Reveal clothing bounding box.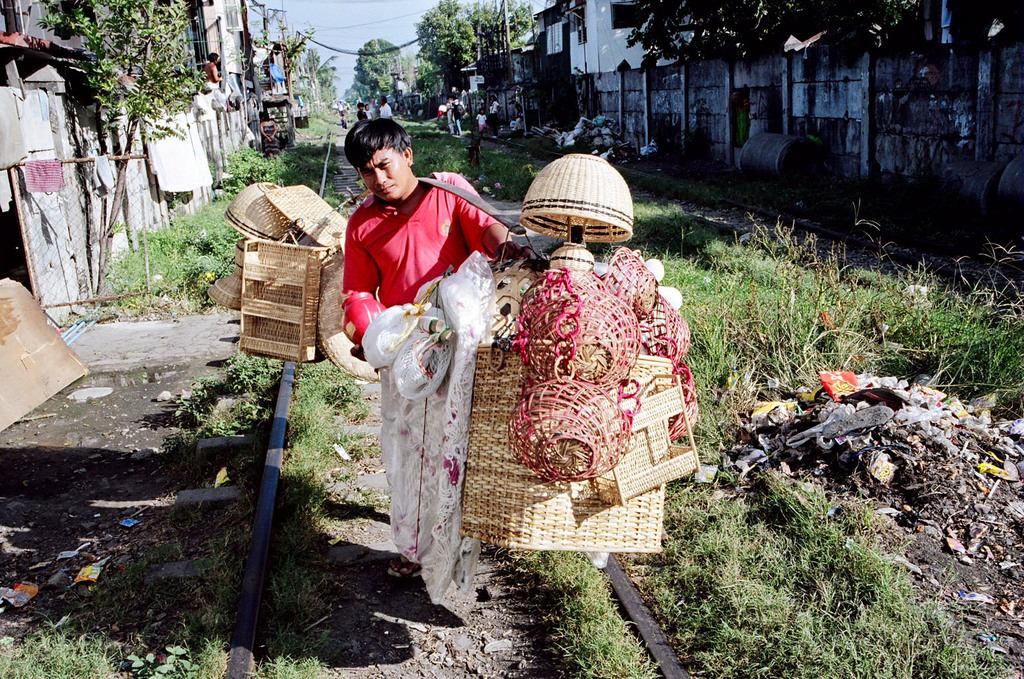
Revealed: [444, 101, 458, 136].
